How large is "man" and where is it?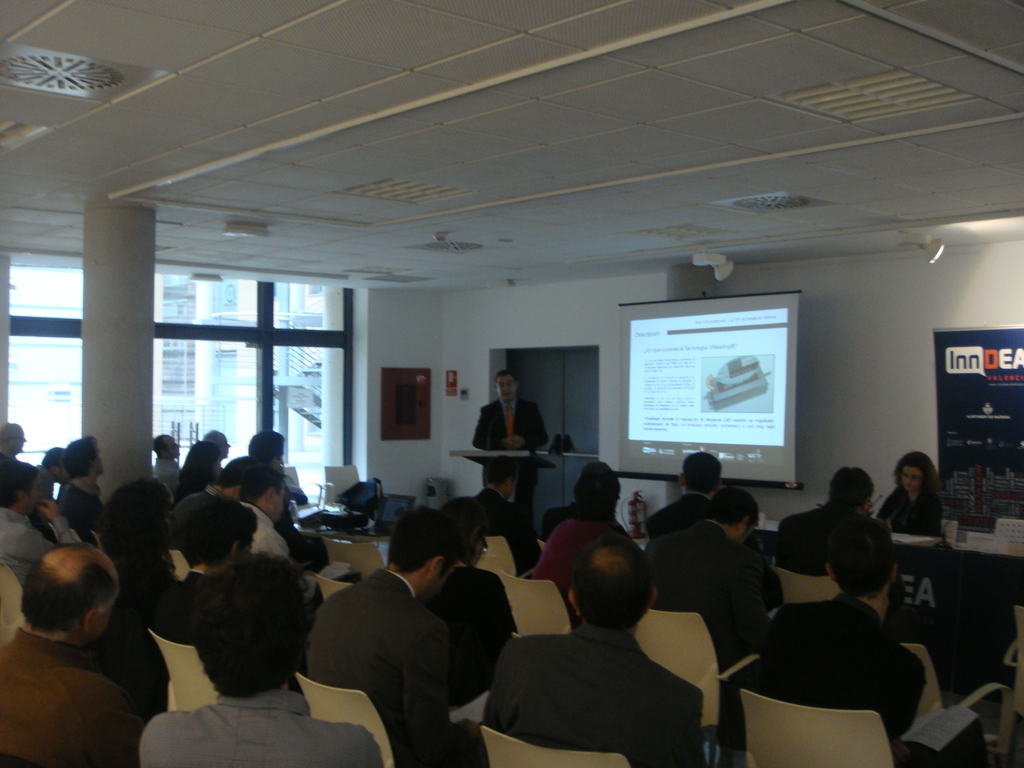
Bounding box: BBox(774, 465, 908, 609).
